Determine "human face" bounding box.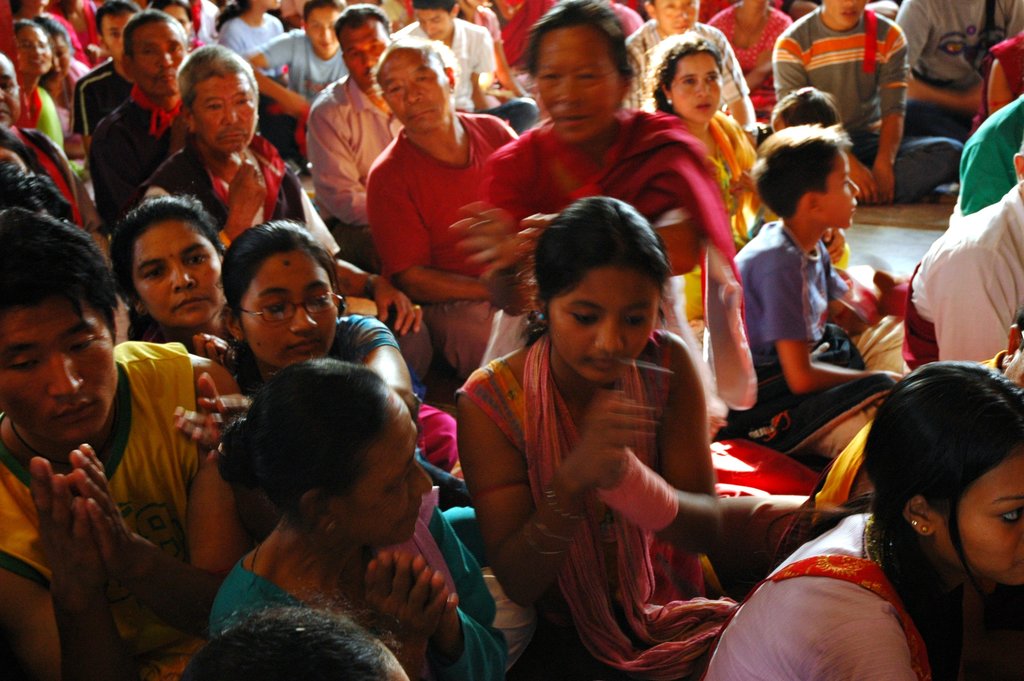
Determined: BBox(376, 45, 451, 131).
